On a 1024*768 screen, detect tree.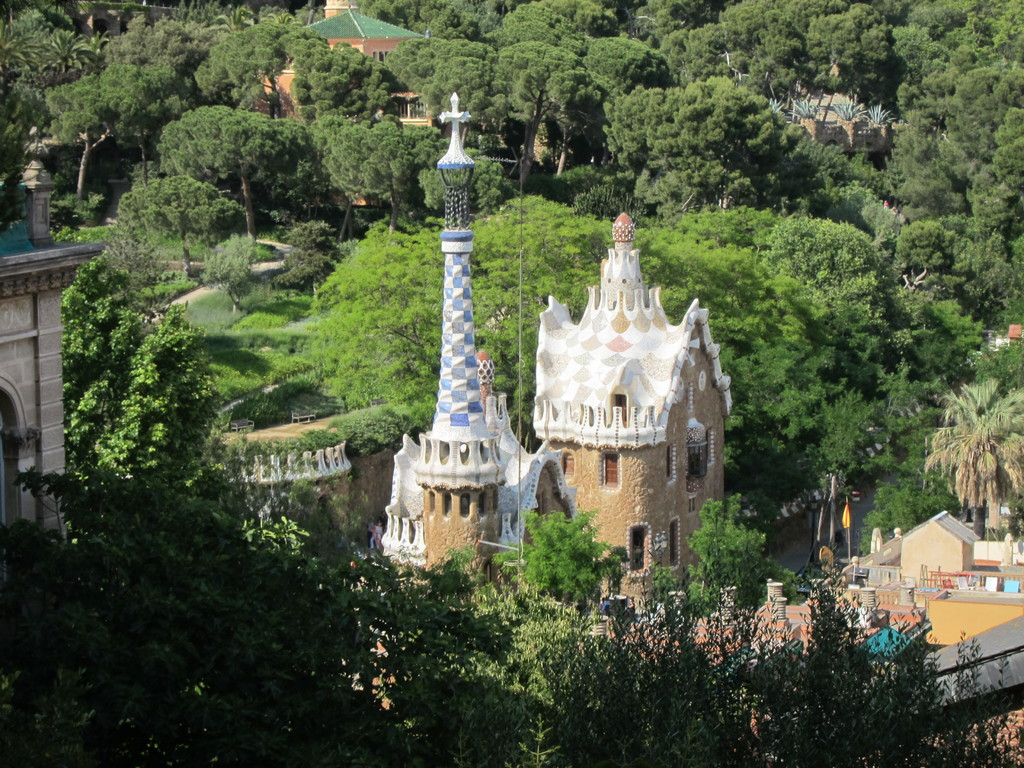
bbox=[620, 0, 695, 36].
